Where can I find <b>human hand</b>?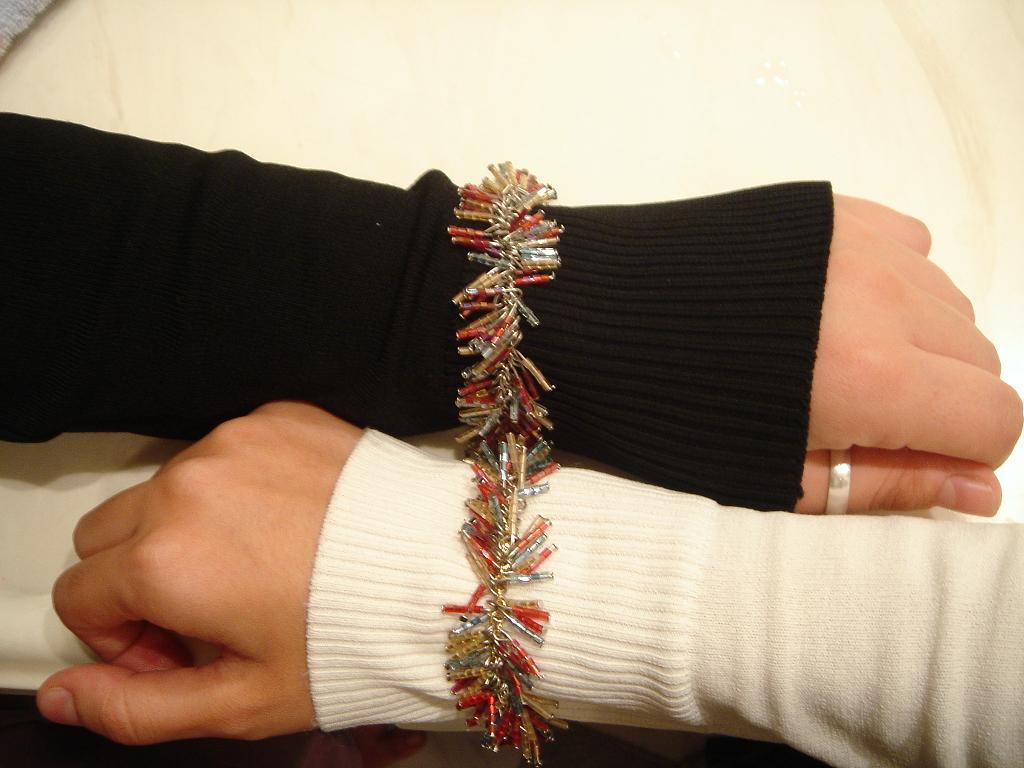
You can find it at (16, 413, 372, 756).
